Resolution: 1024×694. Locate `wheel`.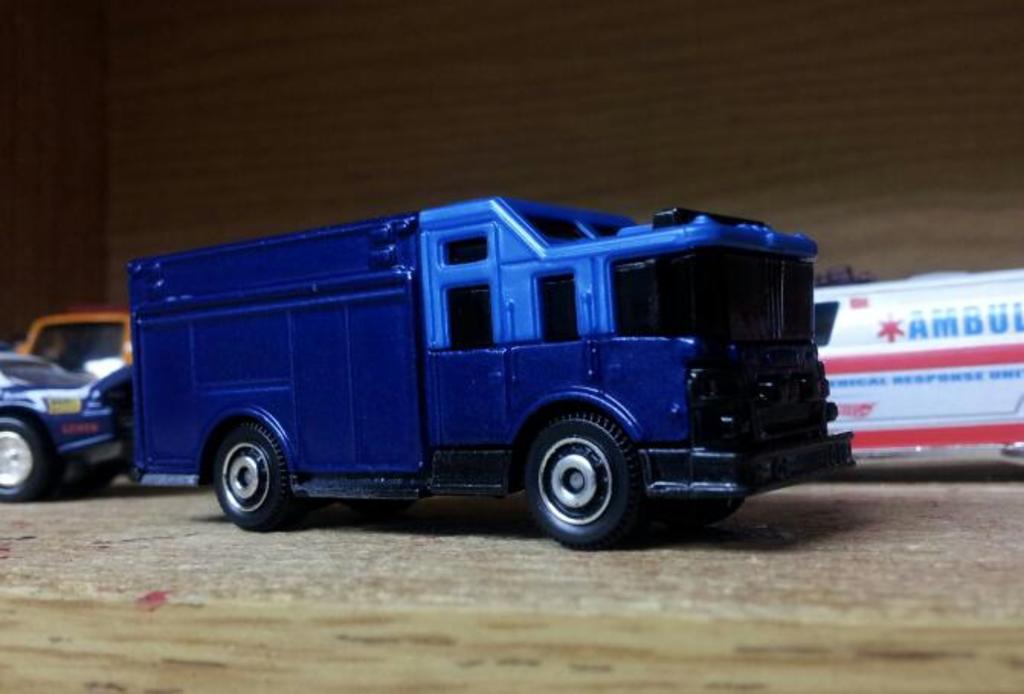
BBox(215, 423, 301, 531).
